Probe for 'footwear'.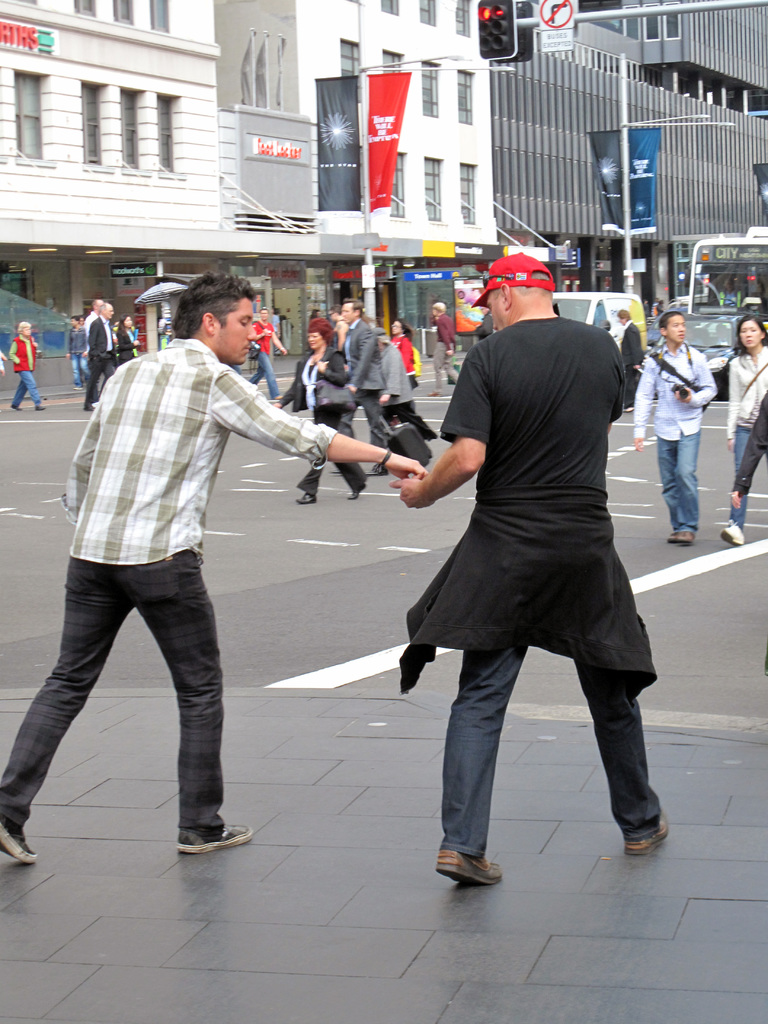
Probe result: 348, 481, 370, 504.
